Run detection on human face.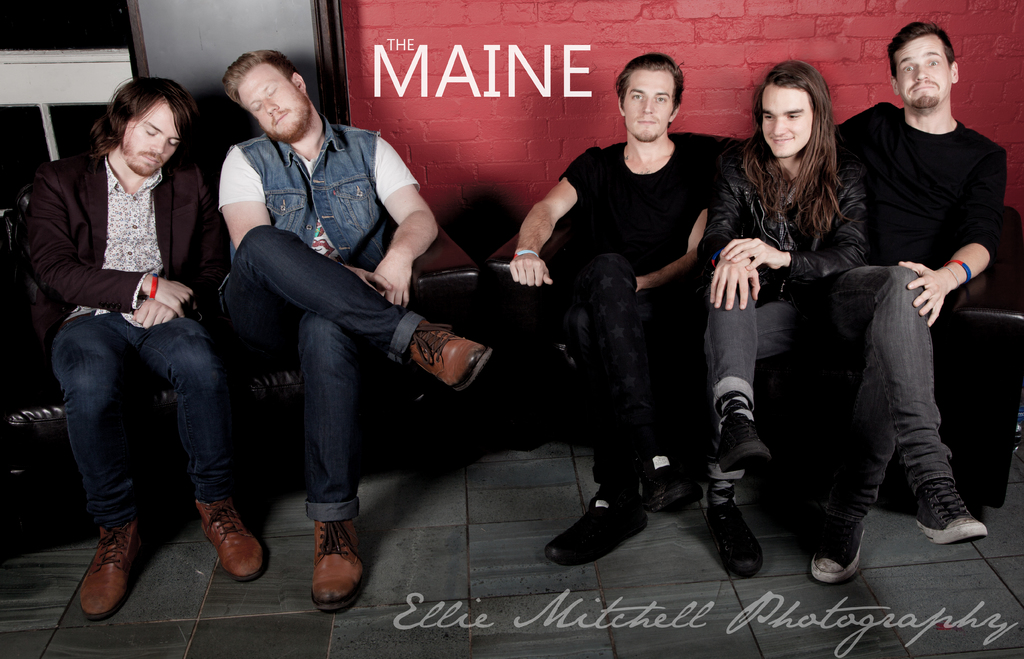
Result: <box>239,64,311,147</box>.
